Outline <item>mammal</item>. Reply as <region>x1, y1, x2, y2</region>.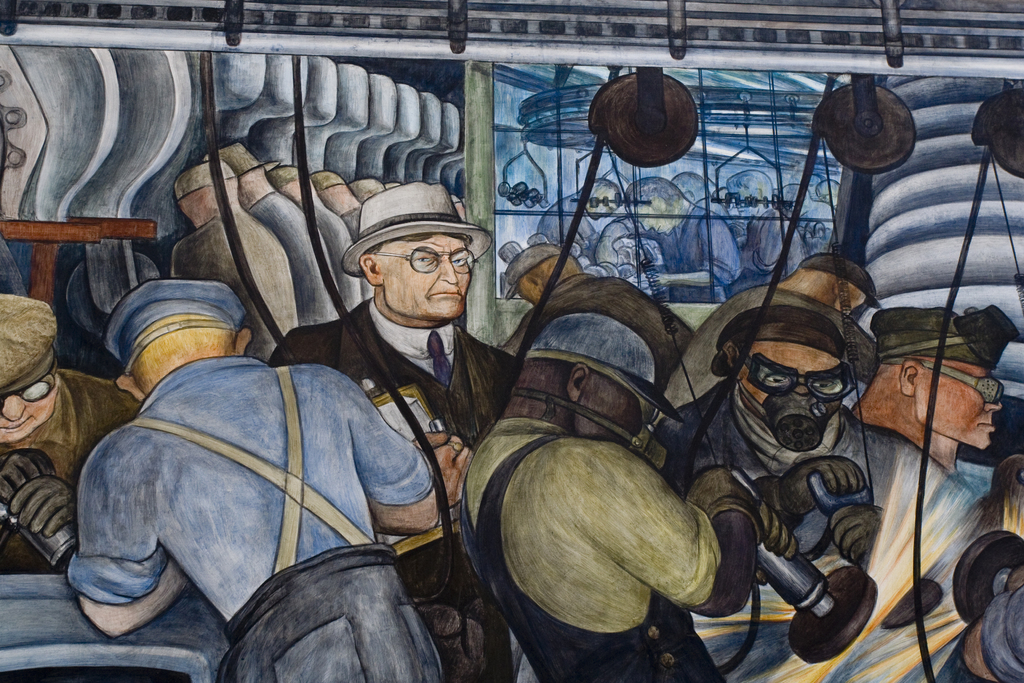
<region>236, 181, 540, 682</region>.
